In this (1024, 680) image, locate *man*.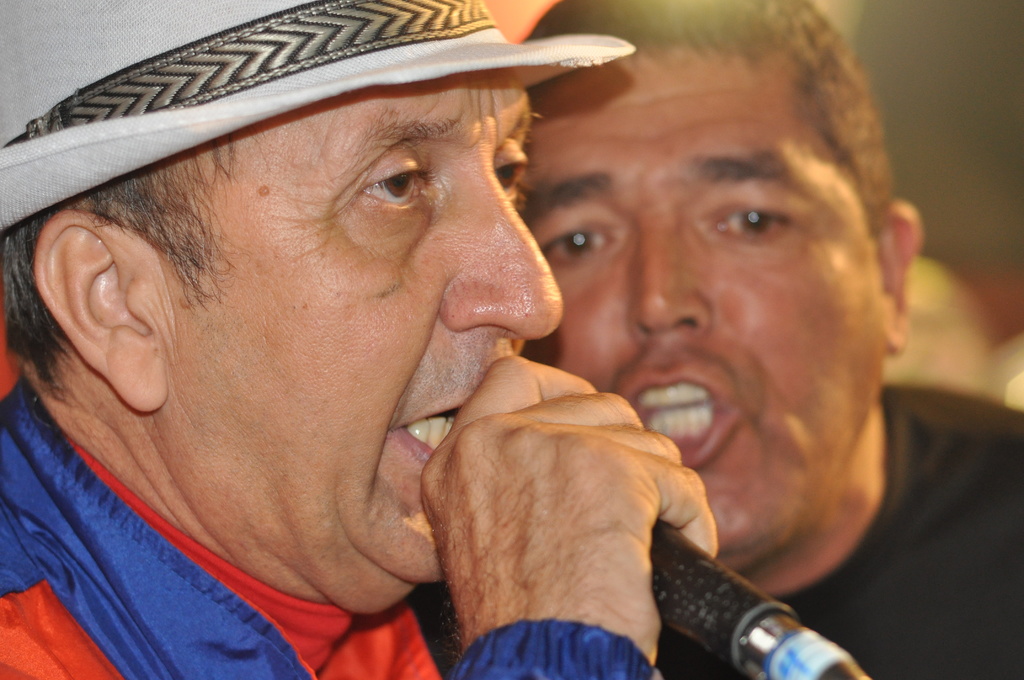
Bounding box: [left=0, top=0, right=717, bottom=679].
